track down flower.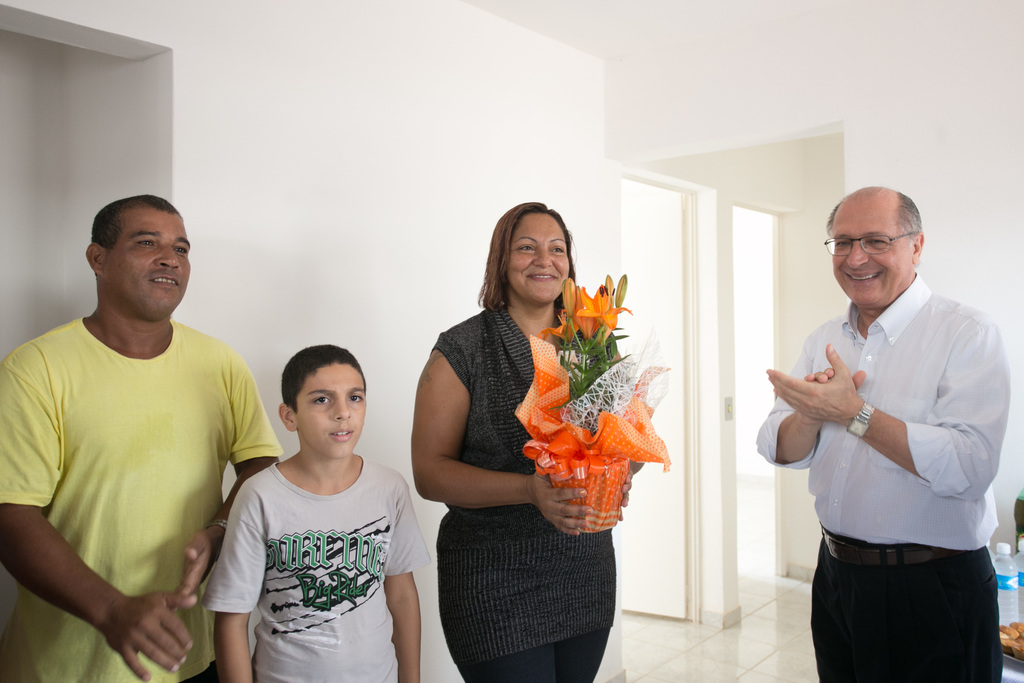
Tracked to bbox(538, 304, 580, 343).
